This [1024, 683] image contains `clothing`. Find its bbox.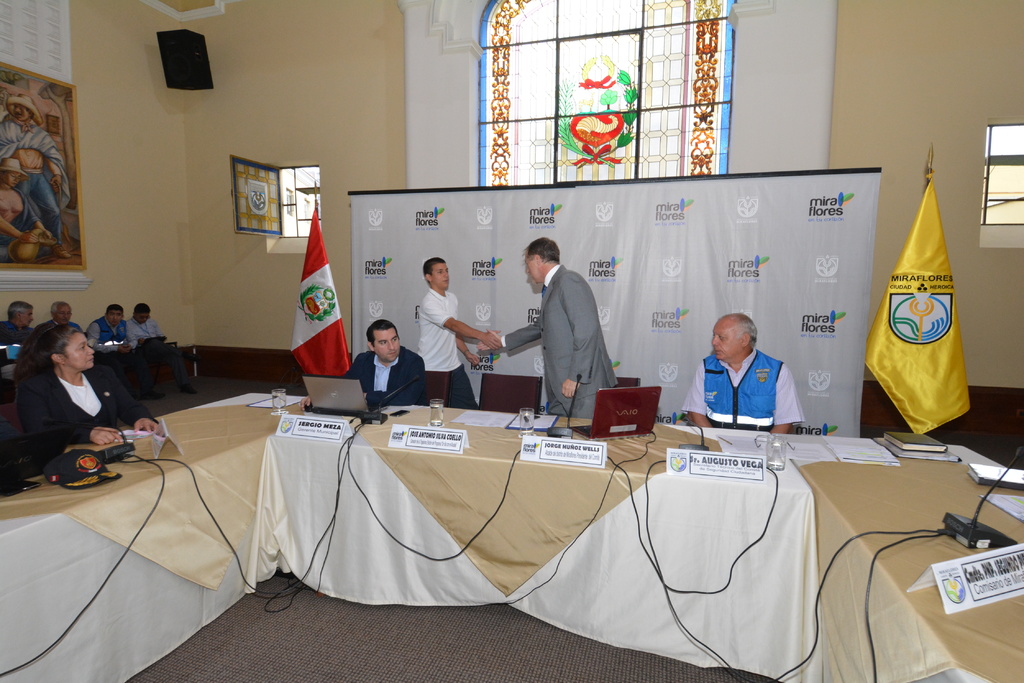
bbox=(129, 316, 193, 383).
